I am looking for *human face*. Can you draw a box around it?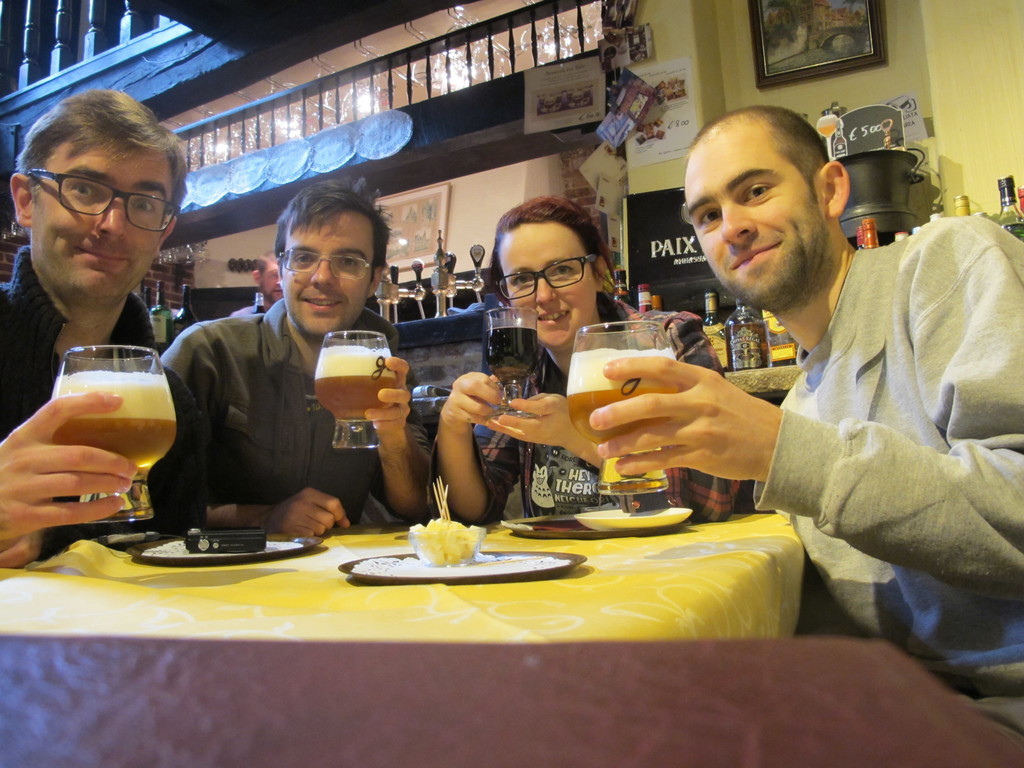
Sure, the bounding box is locate(682, 159, 804, 307).
